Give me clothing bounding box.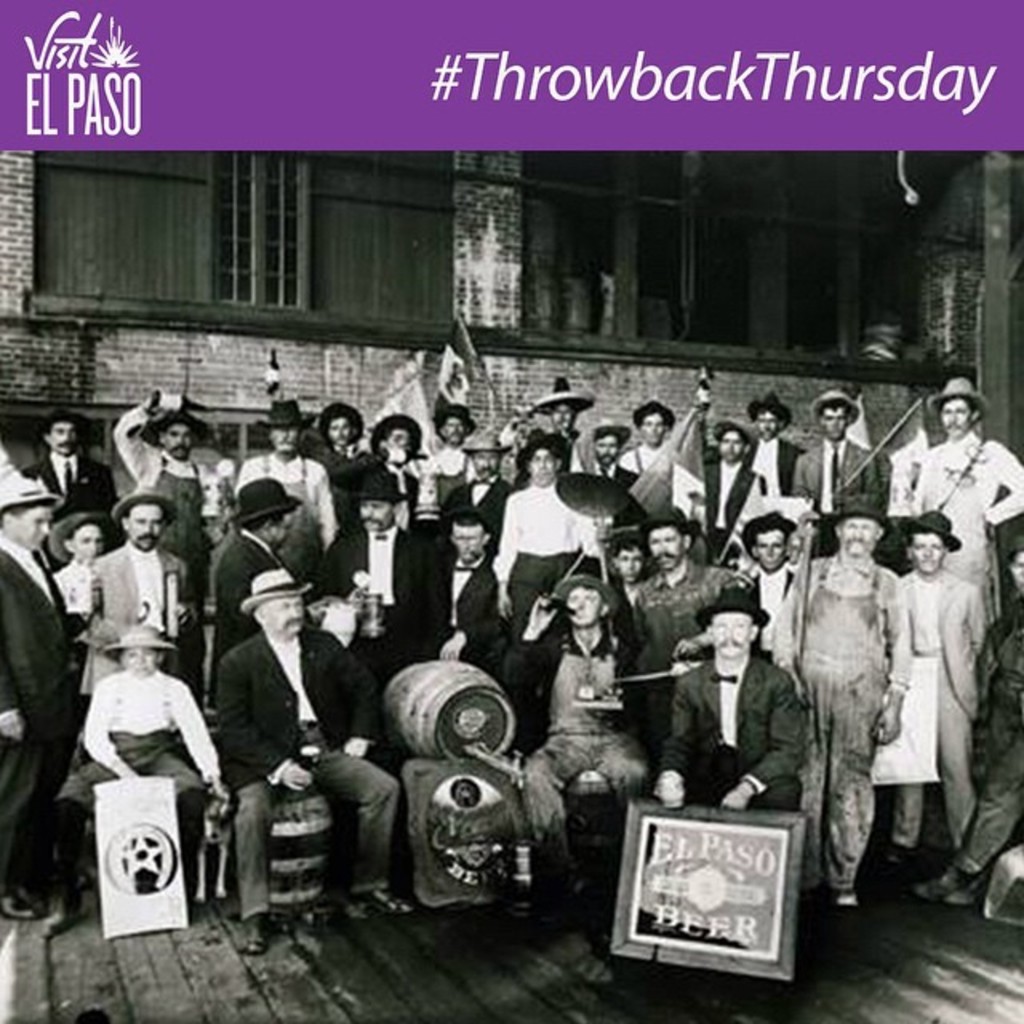
rect(771, 558, 917, 866).
